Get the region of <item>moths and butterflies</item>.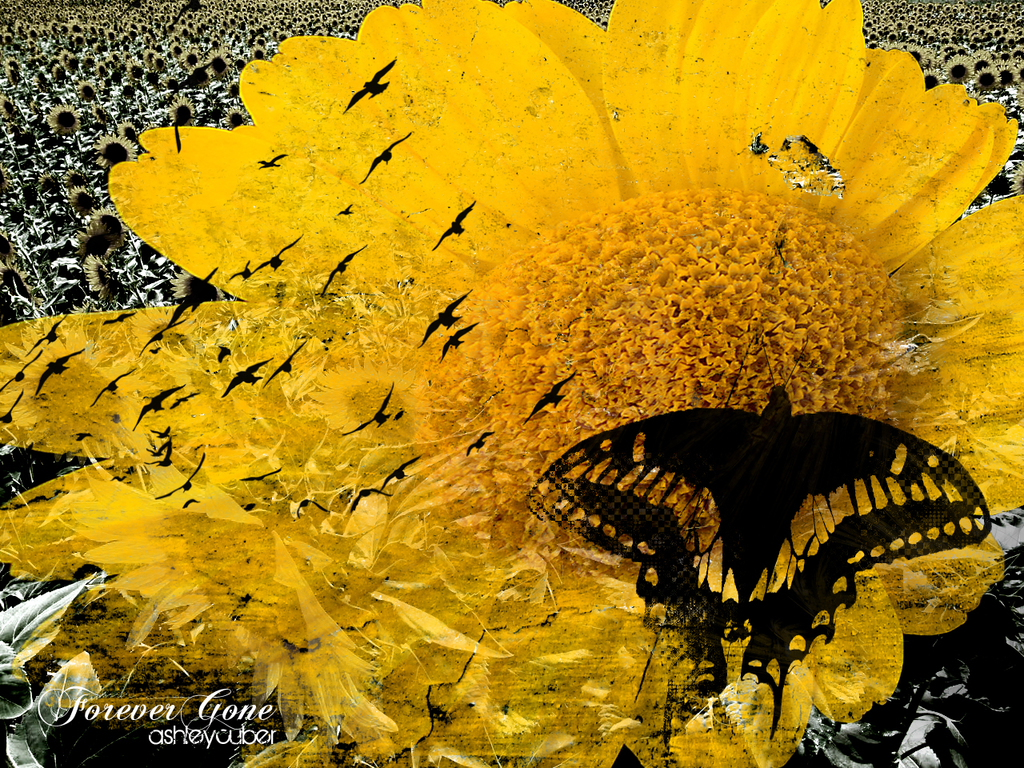
[x1=526, y1=326, x2=990, y2=750].
